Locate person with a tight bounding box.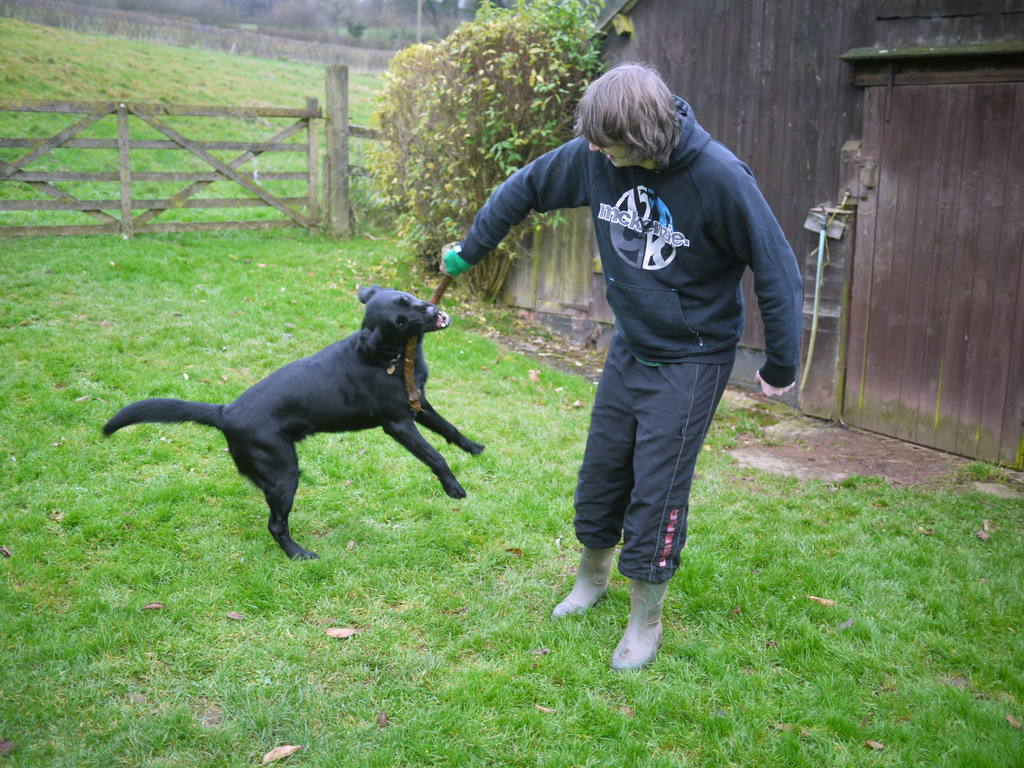
488, 56, 796, 675.
